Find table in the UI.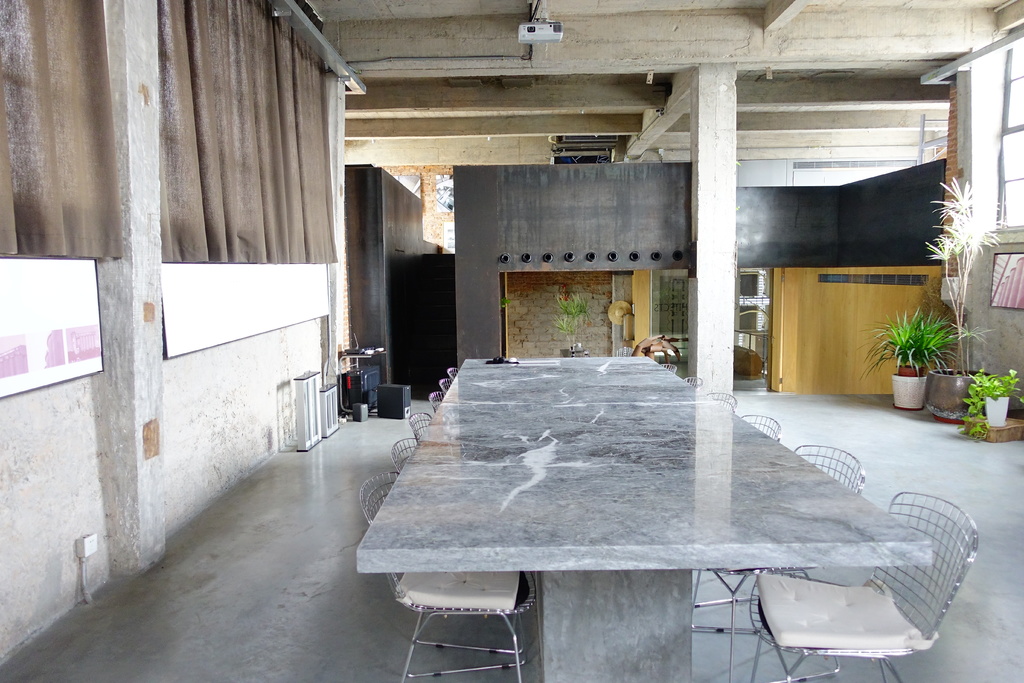
UI element at 356/354/931/682.
